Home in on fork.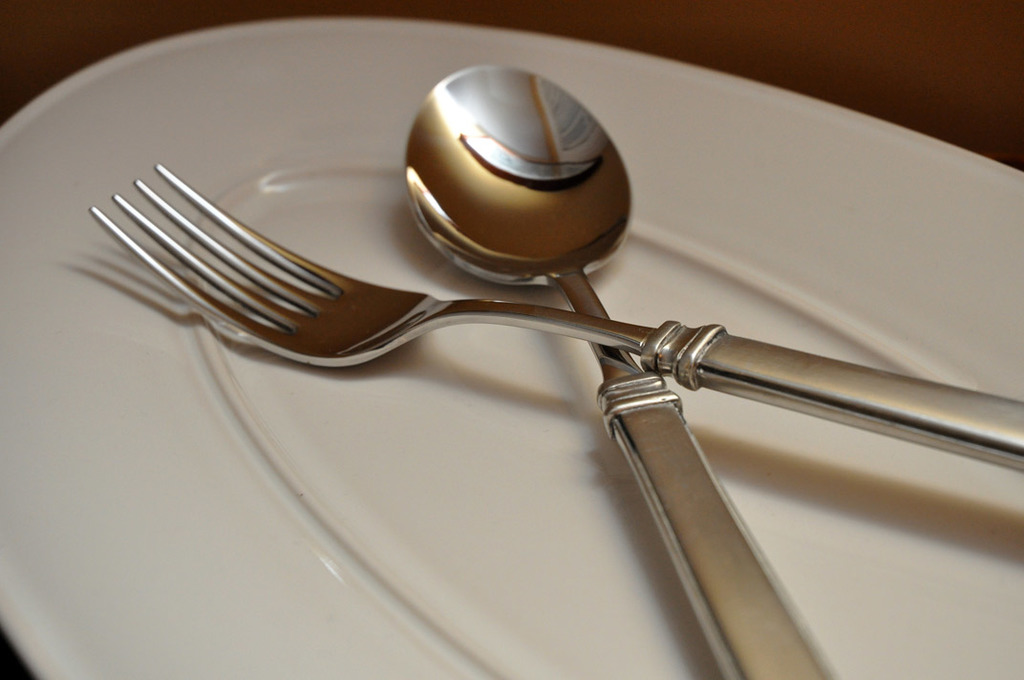
Homed in at {"left": 87, "top": 159, "right": 1023, "bottom": 421}.
